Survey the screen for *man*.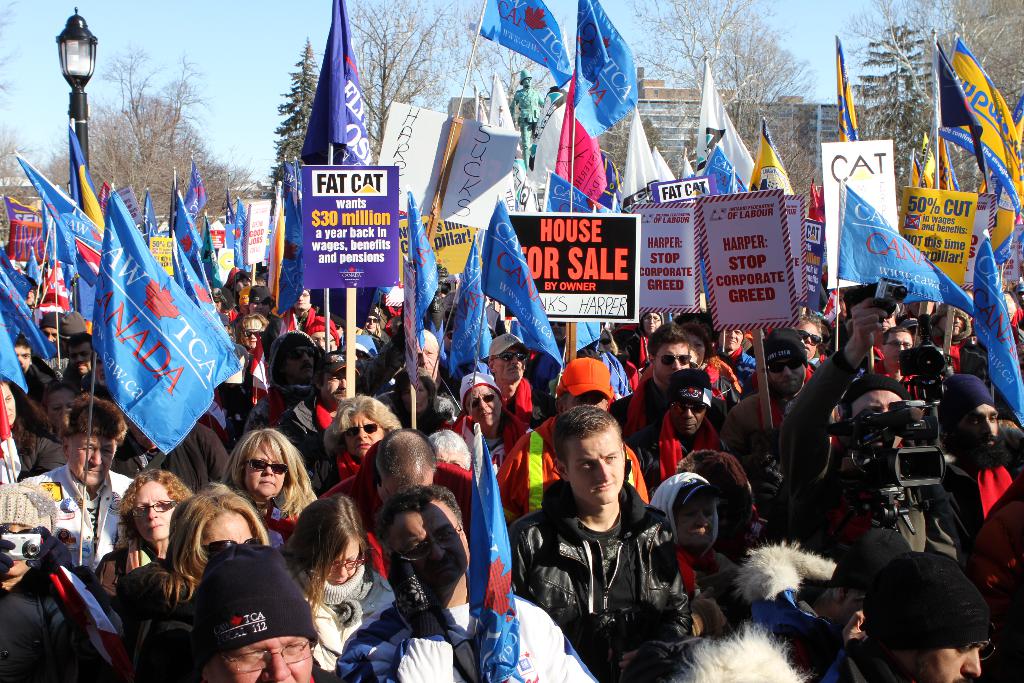
Survey found: 14/393/143/573.
